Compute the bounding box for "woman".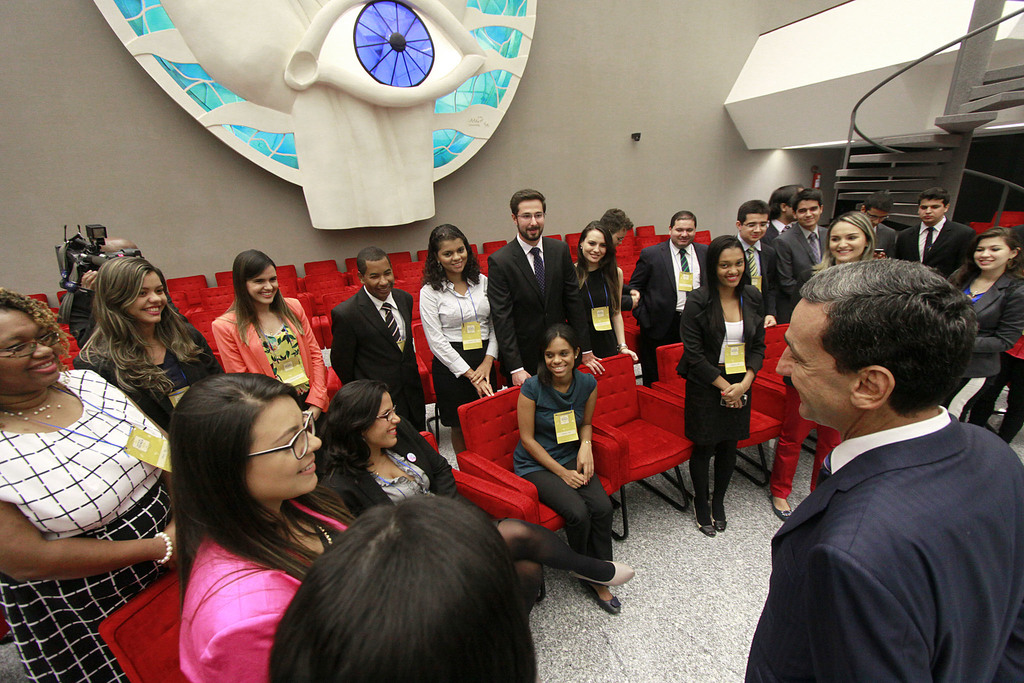
{"x1": 422, "y1": 224, "x2": 509, "y2": 470}.
